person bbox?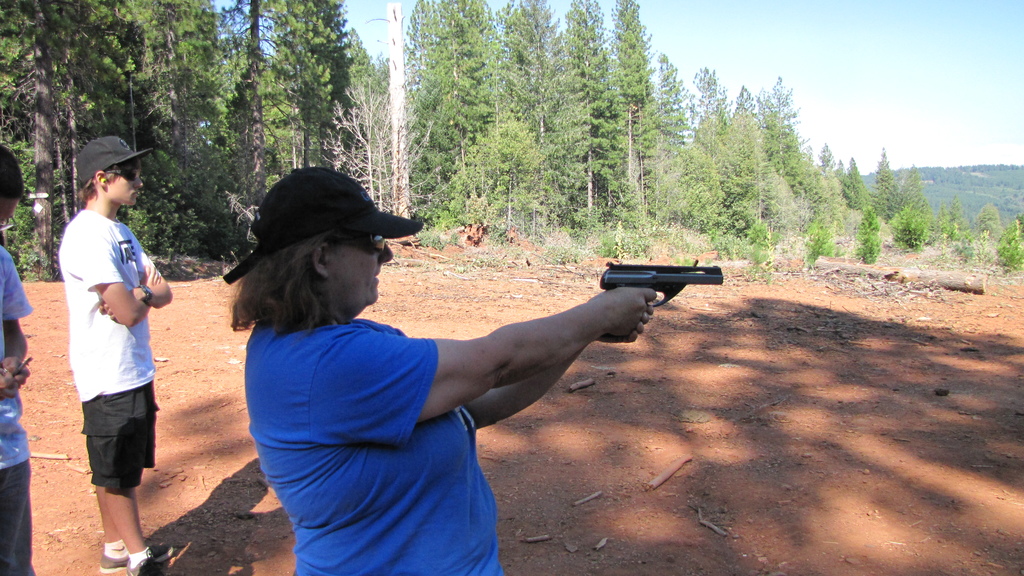
<region>219, 172, 653, 575</region>
